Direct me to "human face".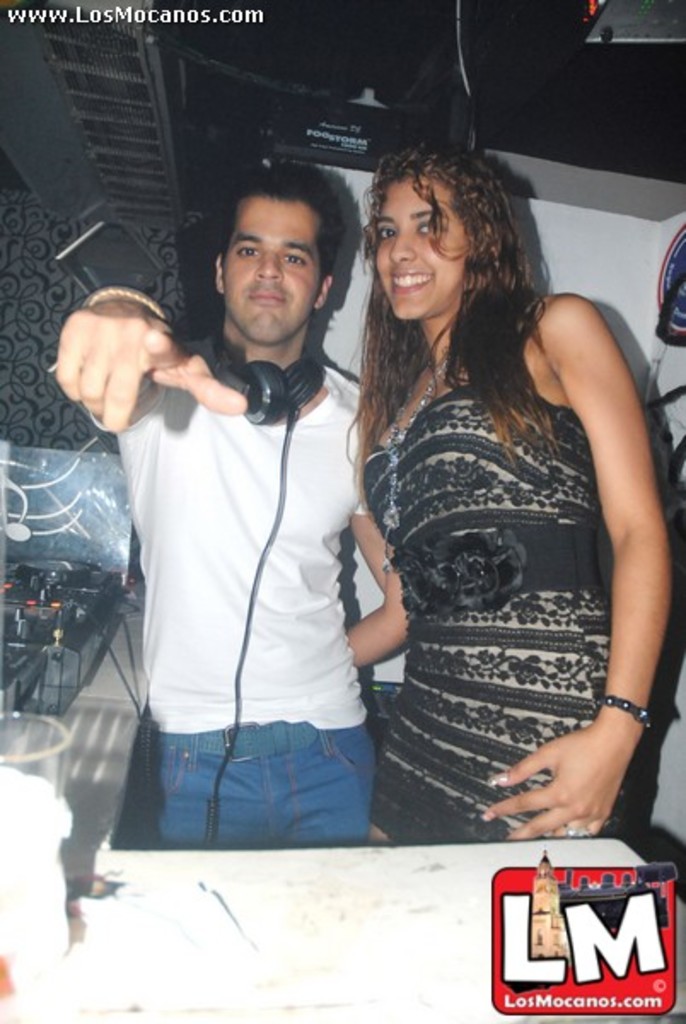
Direction: {"x1": 374, "y1": 169, "x2": 466, "y2": 323}.
